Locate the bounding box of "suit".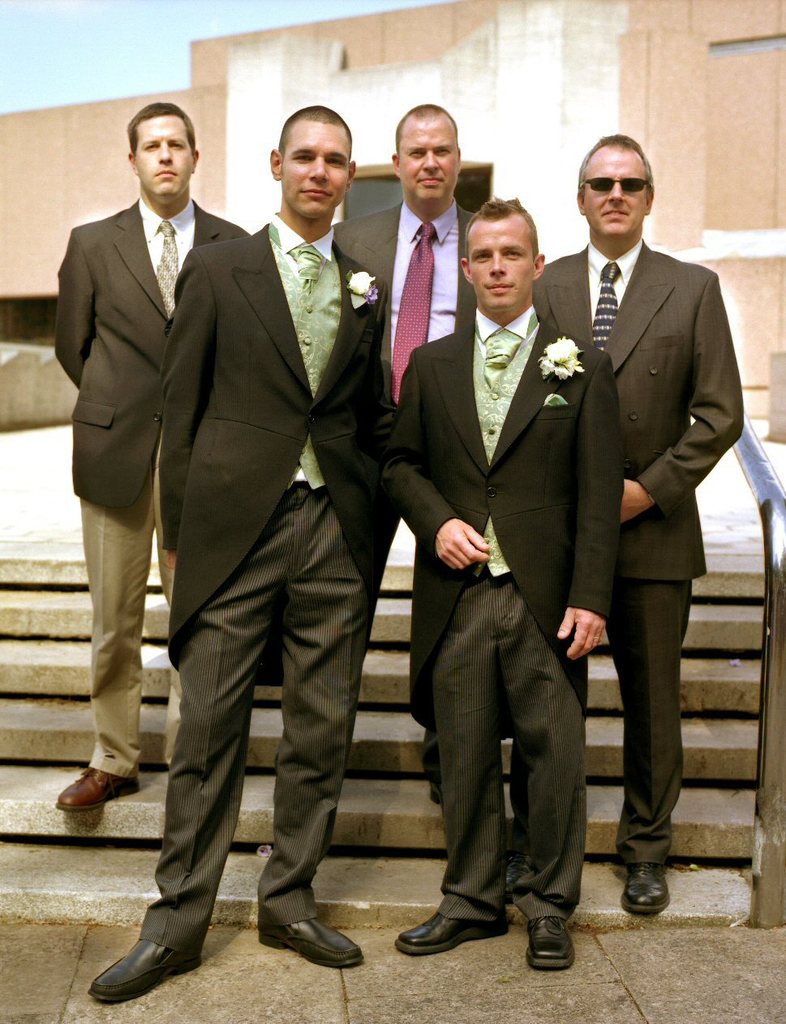
Bounding box: locate(392, 321, 622, 746).
